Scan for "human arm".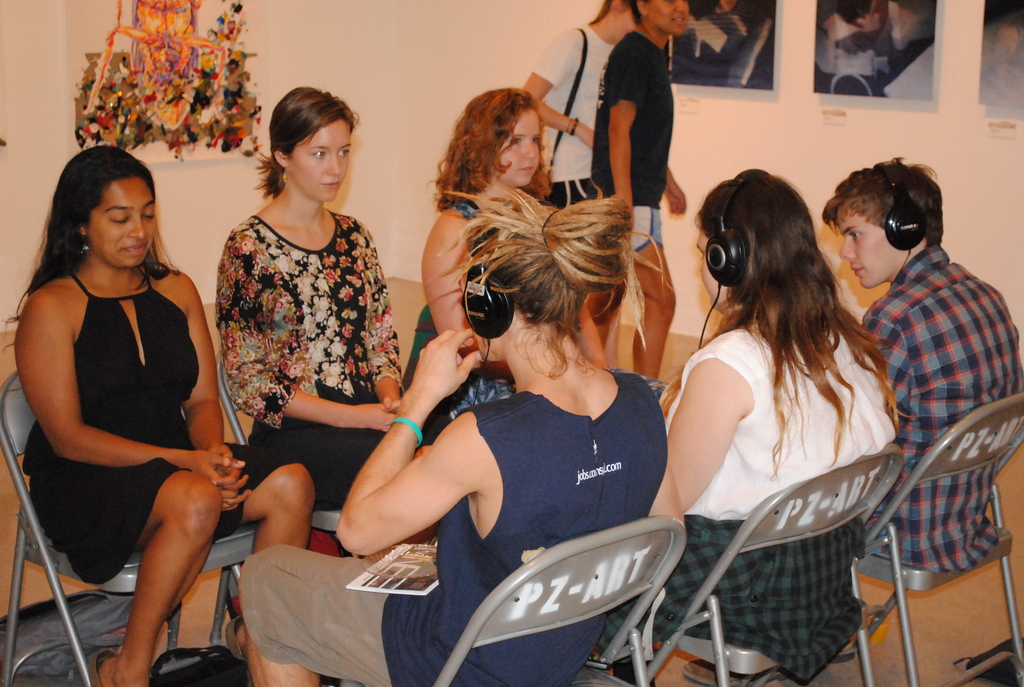
Scan result: bbox=(626, 375, 682, 579).
